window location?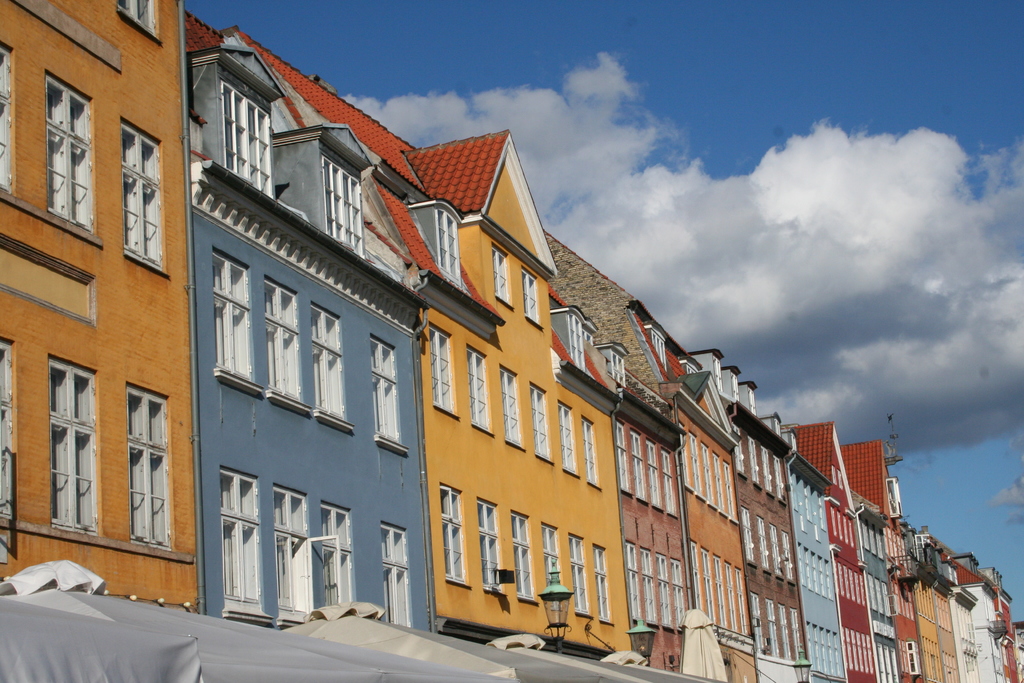
select_region(371, 336, 399, 440)
